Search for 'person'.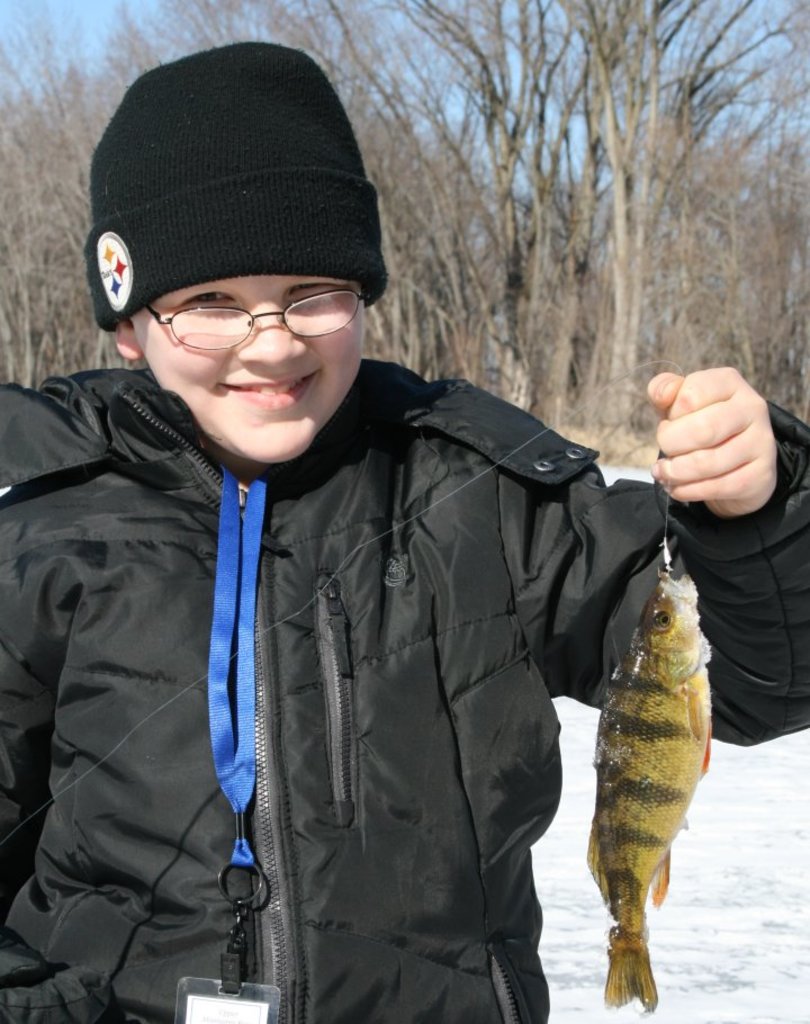
Found at {"x1": 35, "y1": 122, "x2": 685, "y2": 1023}.
